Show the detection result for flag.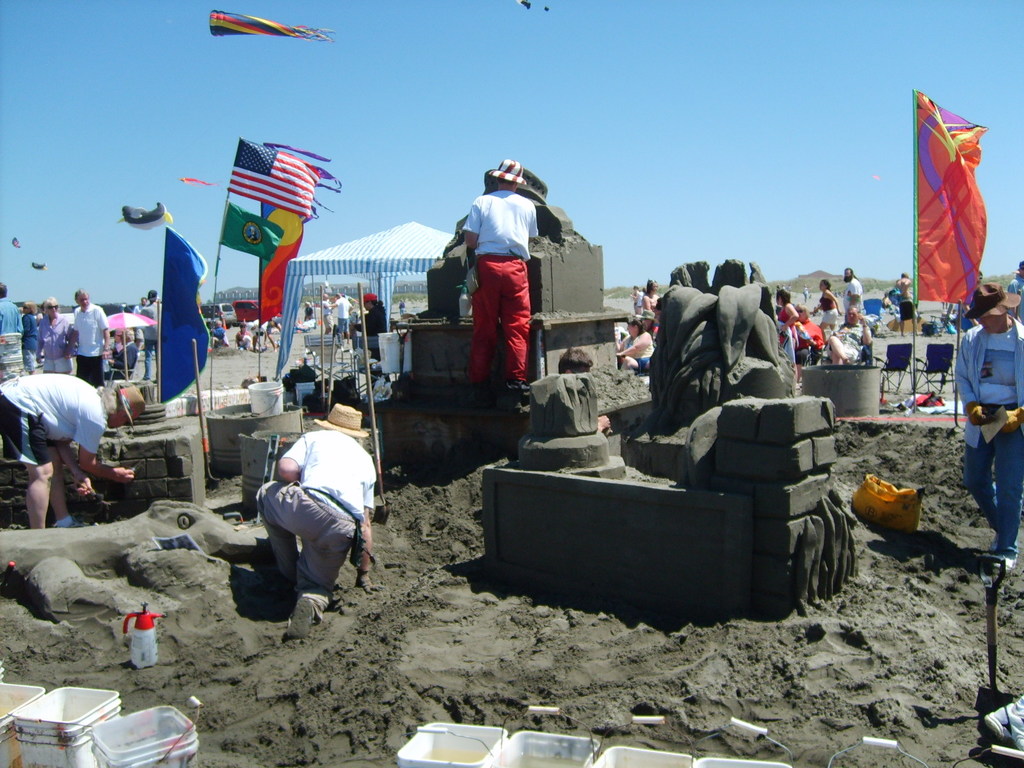
select_region(229, 132, 326, 221).
